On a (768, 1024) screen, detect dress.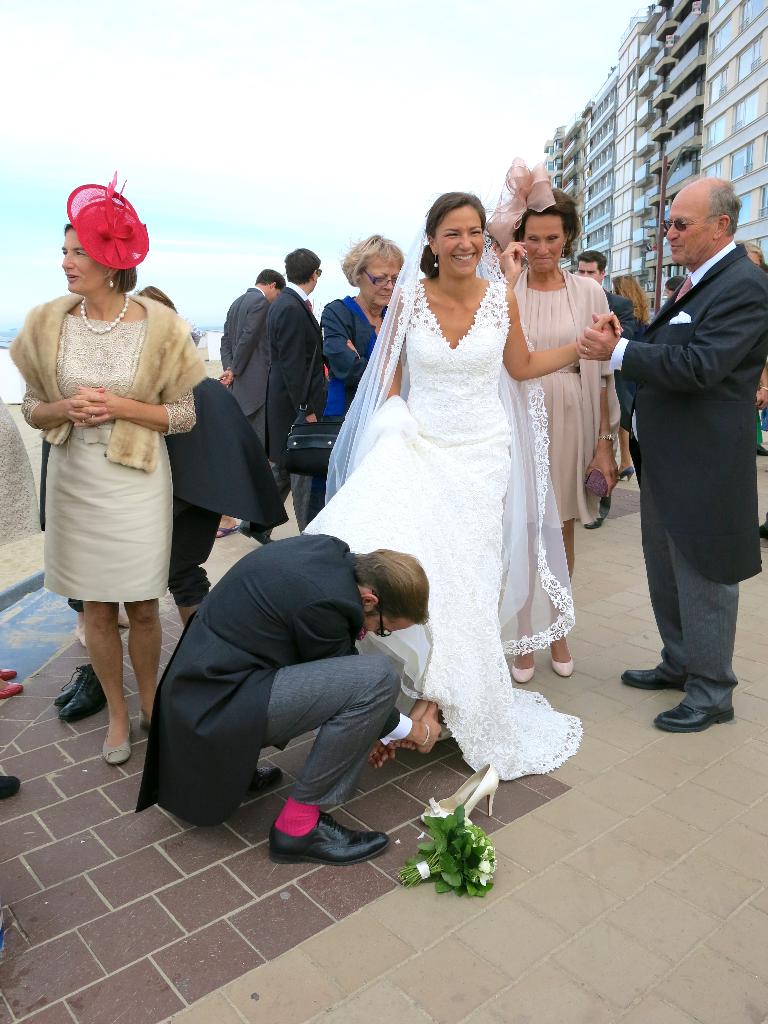
x1=300, y1=295, x2=384, y2=519.
